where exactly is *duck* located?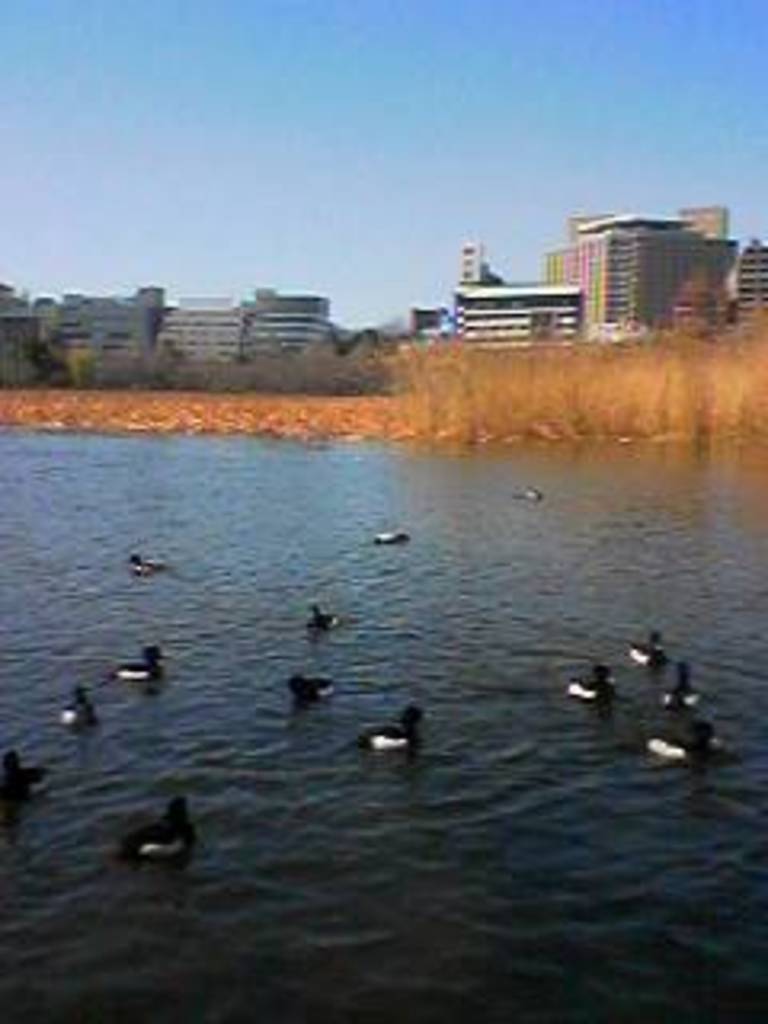
Its bounding box is [621,627,675,672].
